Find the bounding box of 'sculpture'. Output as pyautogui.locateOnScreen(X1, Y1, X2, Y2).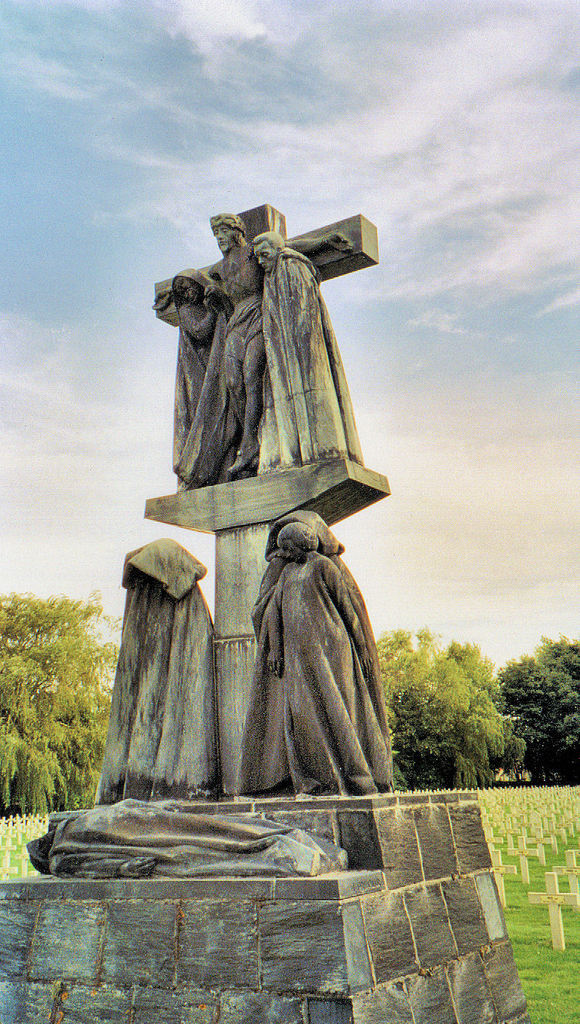
pyautogui.locateOnScreen(145, 206, 249, 476).
